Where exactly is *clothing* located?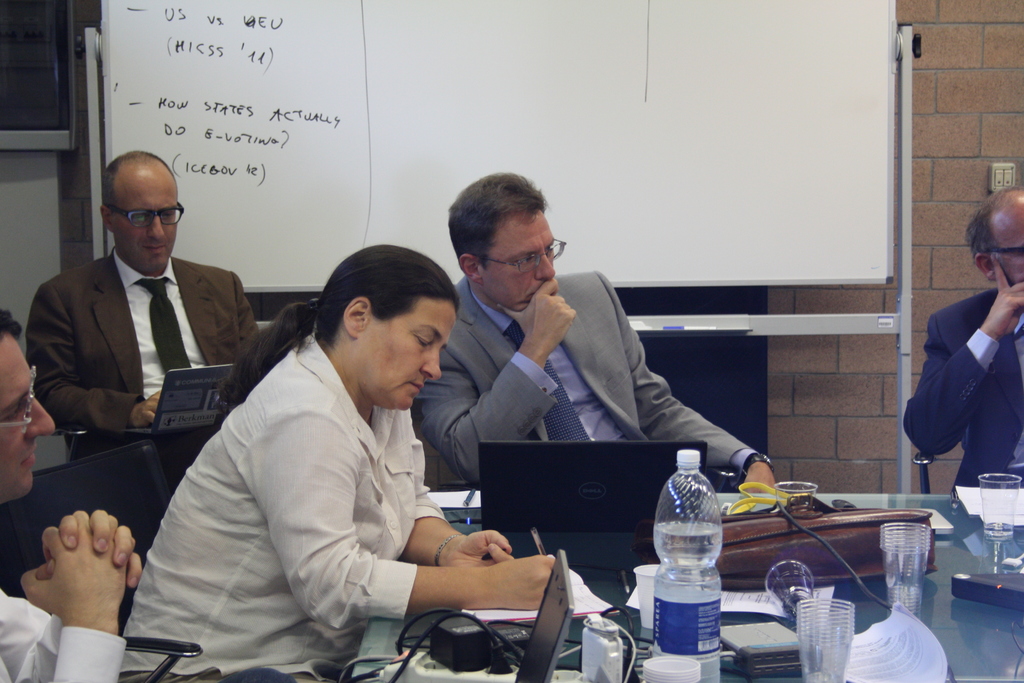
Its bounding box is 20,254,261,454.
